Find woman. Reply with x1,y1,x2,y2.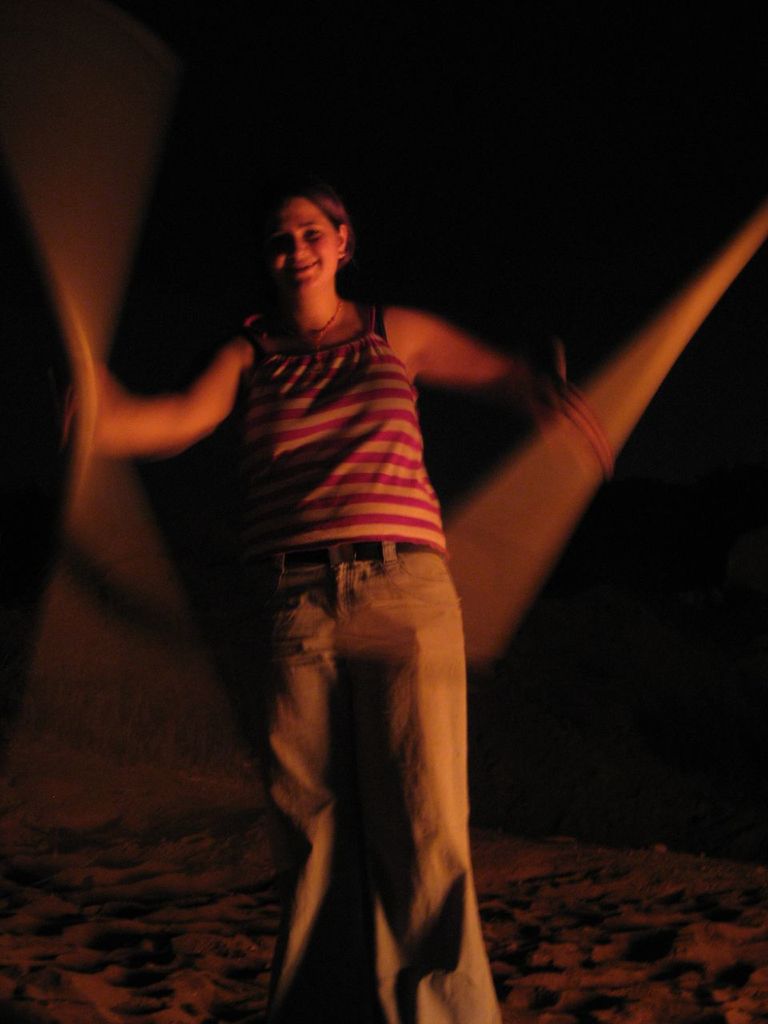
91,173,551,1023.
